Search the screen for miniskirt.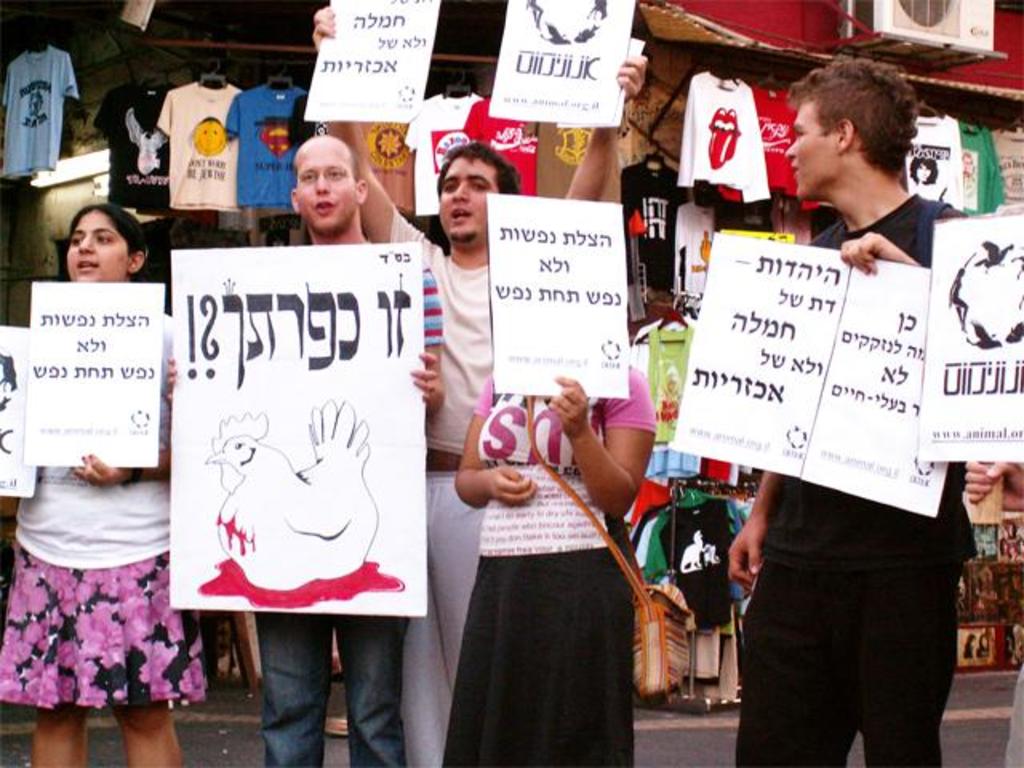
Found at [x1=0, y1=539, x2=200, y2=706].
